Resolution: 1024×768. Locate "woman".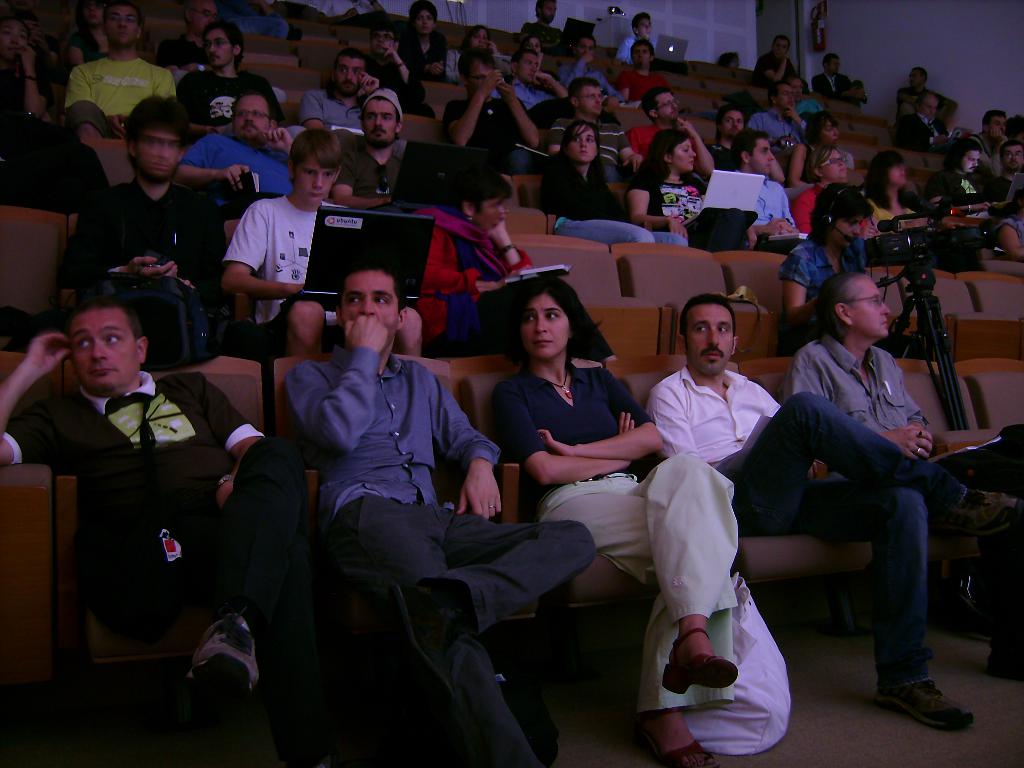
793:148:882:242.
